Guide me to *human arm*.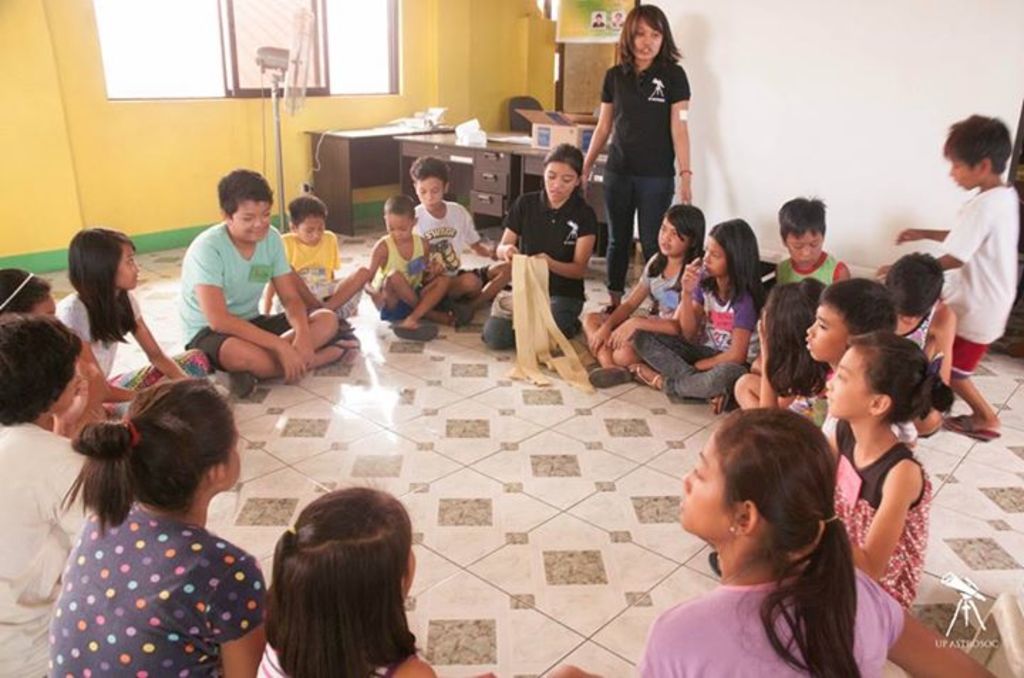
Guidance: 693:291:758:375.
